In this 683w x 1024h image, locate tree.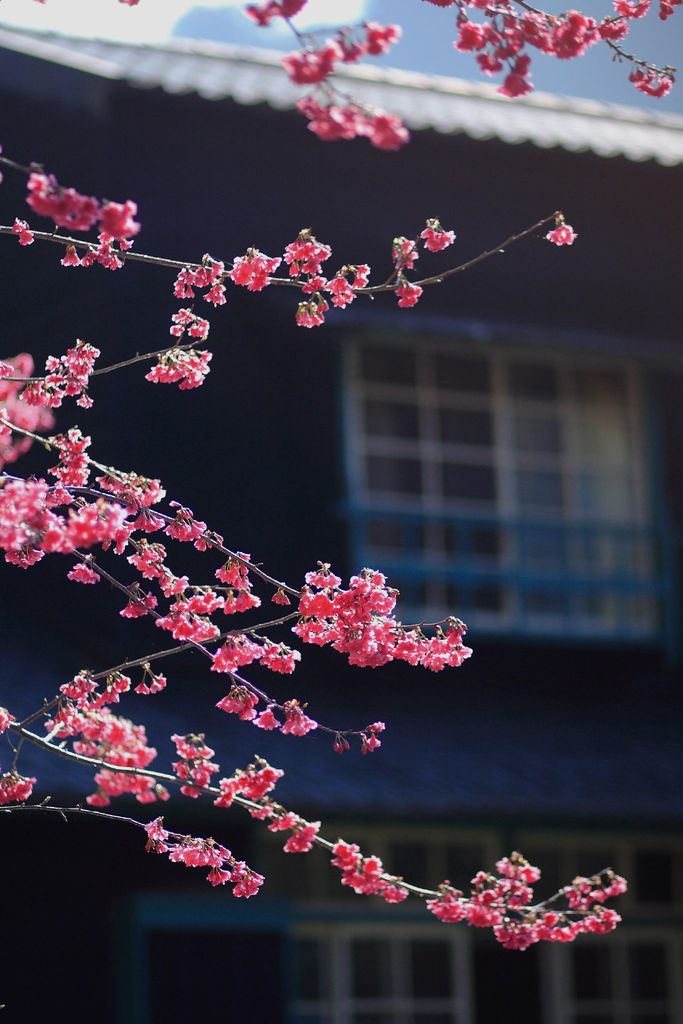
Bounding box: <box>0,93,654,942</box>.
